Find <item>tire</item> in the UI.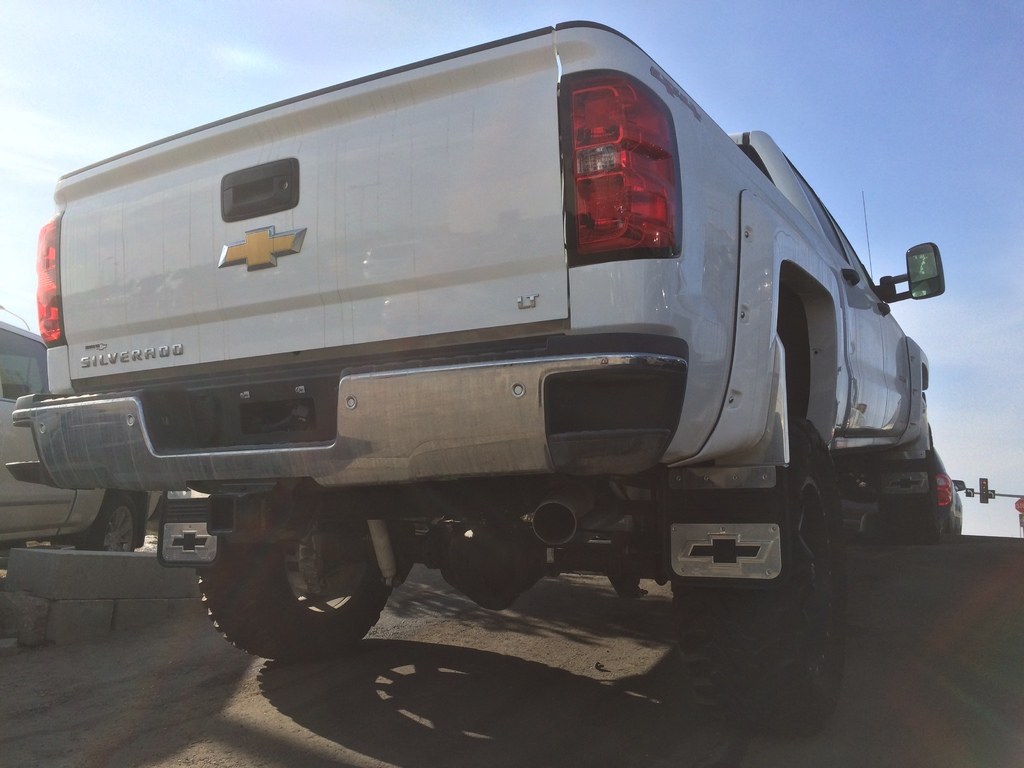
UI element at (154, 500, 419, 660).
